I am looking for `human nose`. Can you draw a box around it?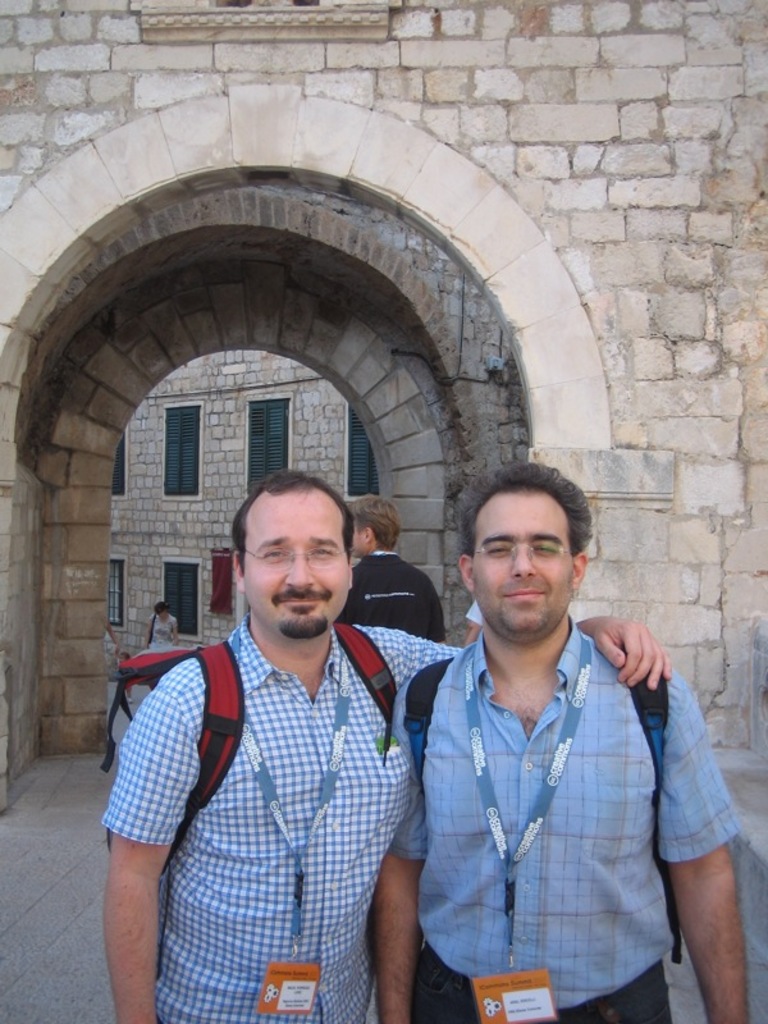
Sure, the bounding box is {"x1": 508, "y1": 541, "x2": 535, "y2": 576}.
